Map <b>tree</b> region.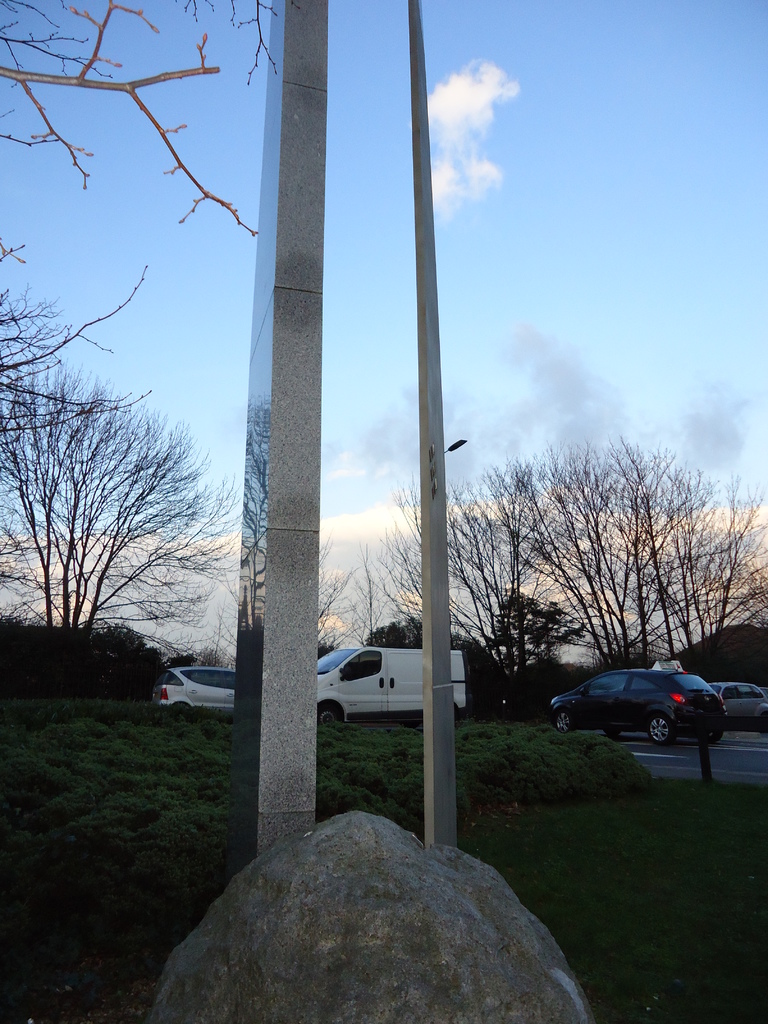
Mapped to bbox=(522, 424, 725, 664).
